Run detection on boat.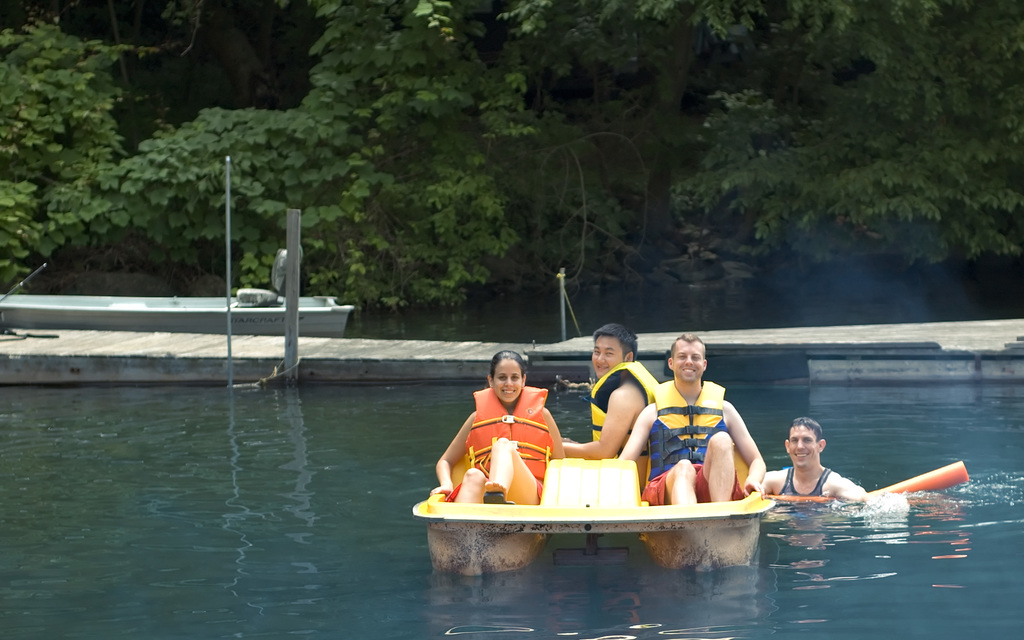
Result: detection(456, 340, 756, 582).
